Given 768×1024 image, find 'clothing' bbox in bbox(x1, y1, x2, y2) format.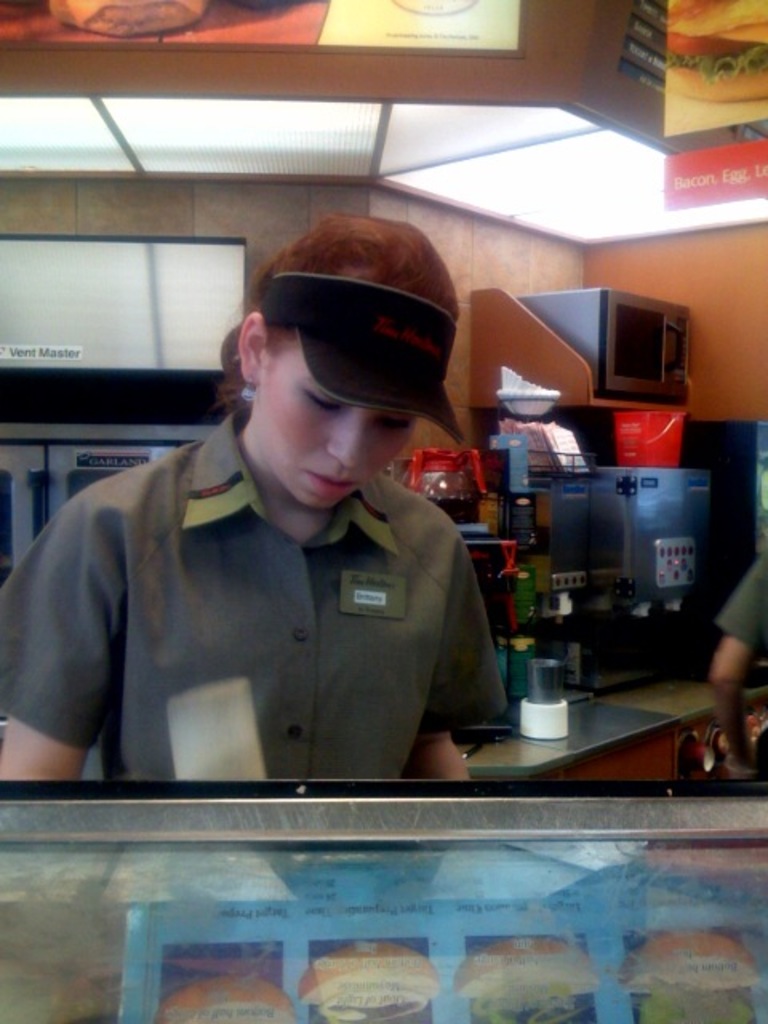
bbox(14, 400, 536, 795).
